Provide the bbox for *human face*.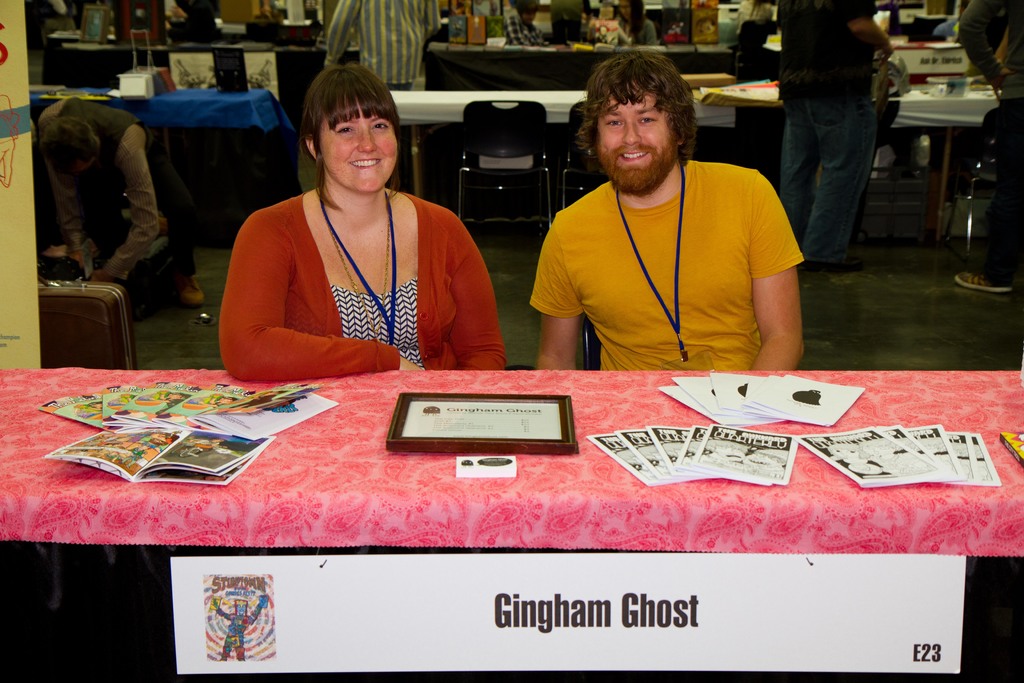
bbox=[598, 81, 678, 175].
